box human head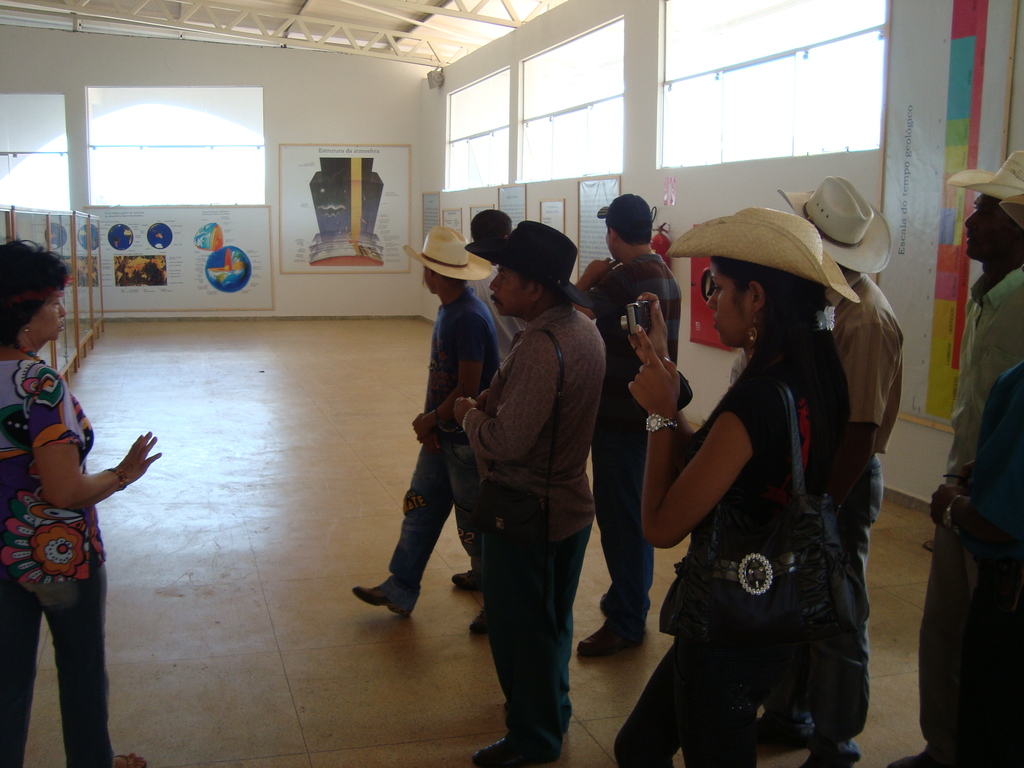
x1=963, y1=147, x2=1021, y2=254
